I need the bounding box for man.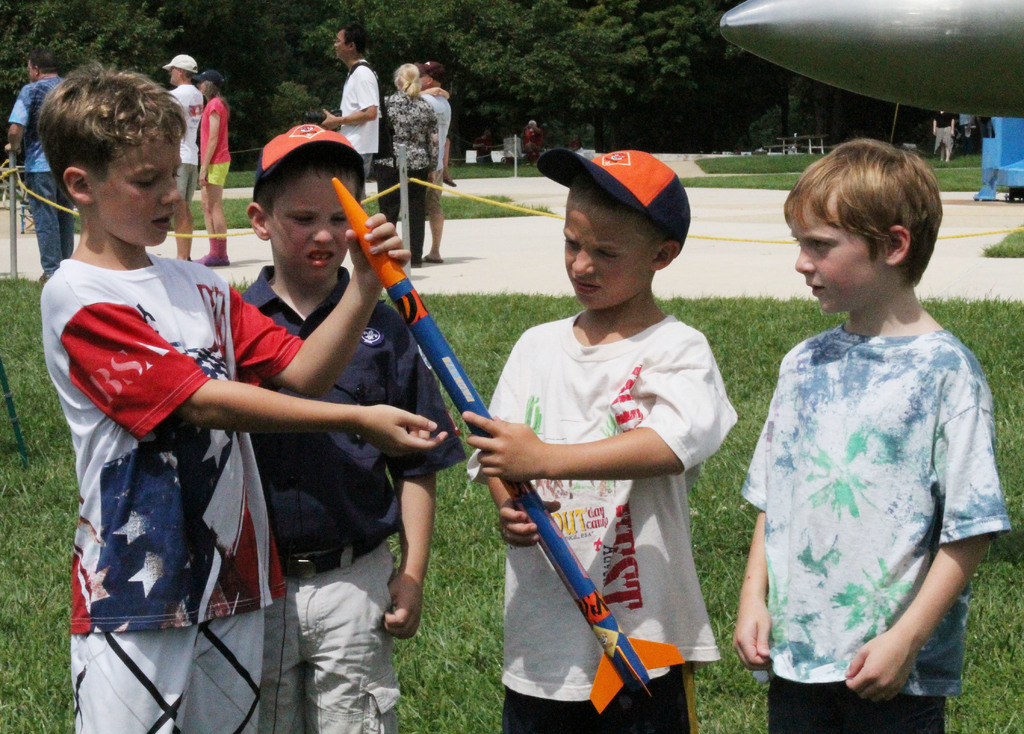
Here it is: <bbox>415, 63, 447, 263</bbox>.
